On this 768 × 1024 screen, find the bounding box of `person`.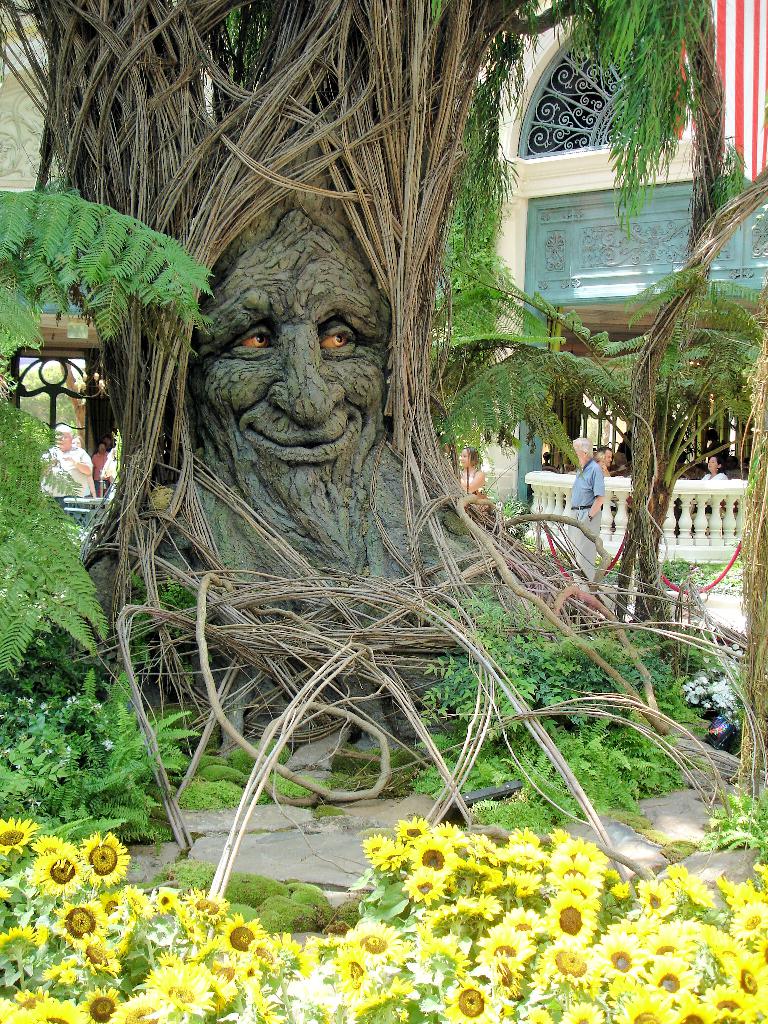
Bounding box: <bbox>26, 413, 93, 515</bbox>.
